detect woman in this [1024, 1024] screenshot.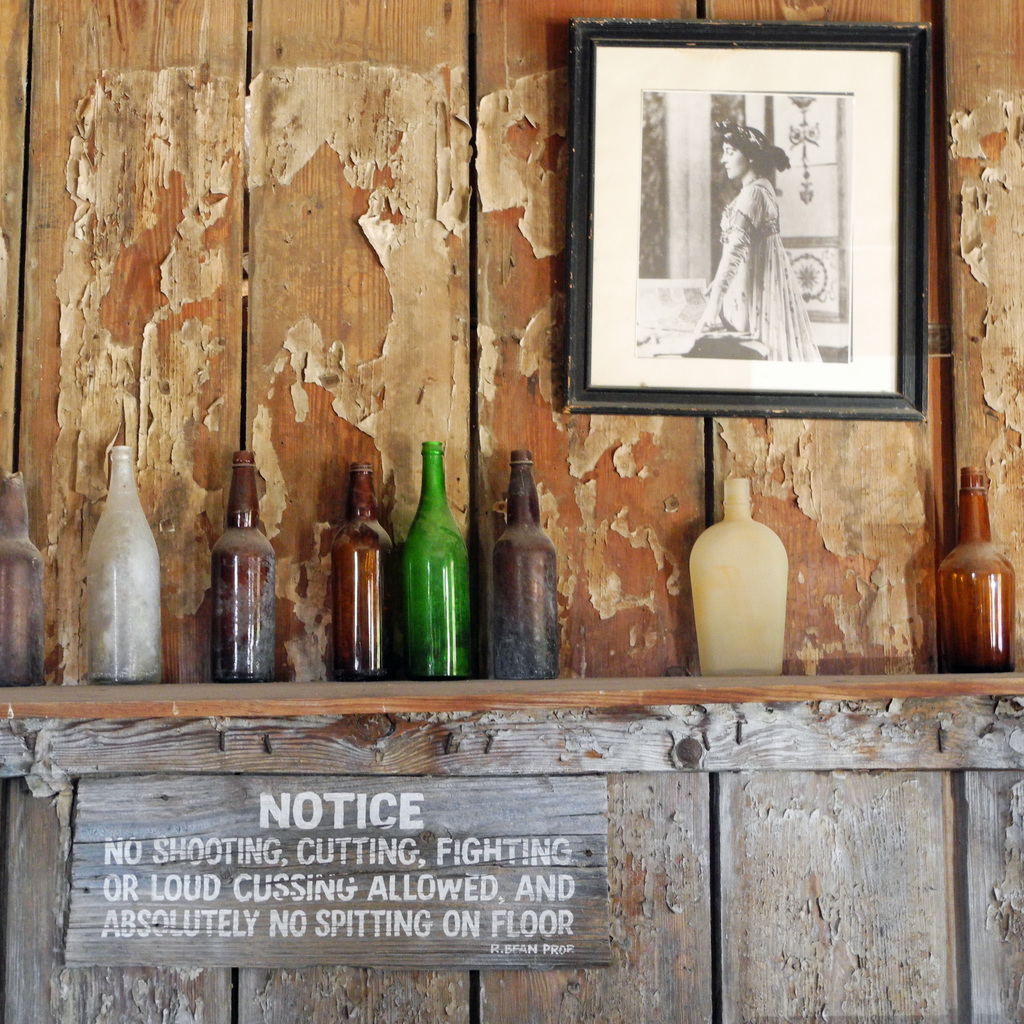
Detection: <box>693,127,819,349</box>.
